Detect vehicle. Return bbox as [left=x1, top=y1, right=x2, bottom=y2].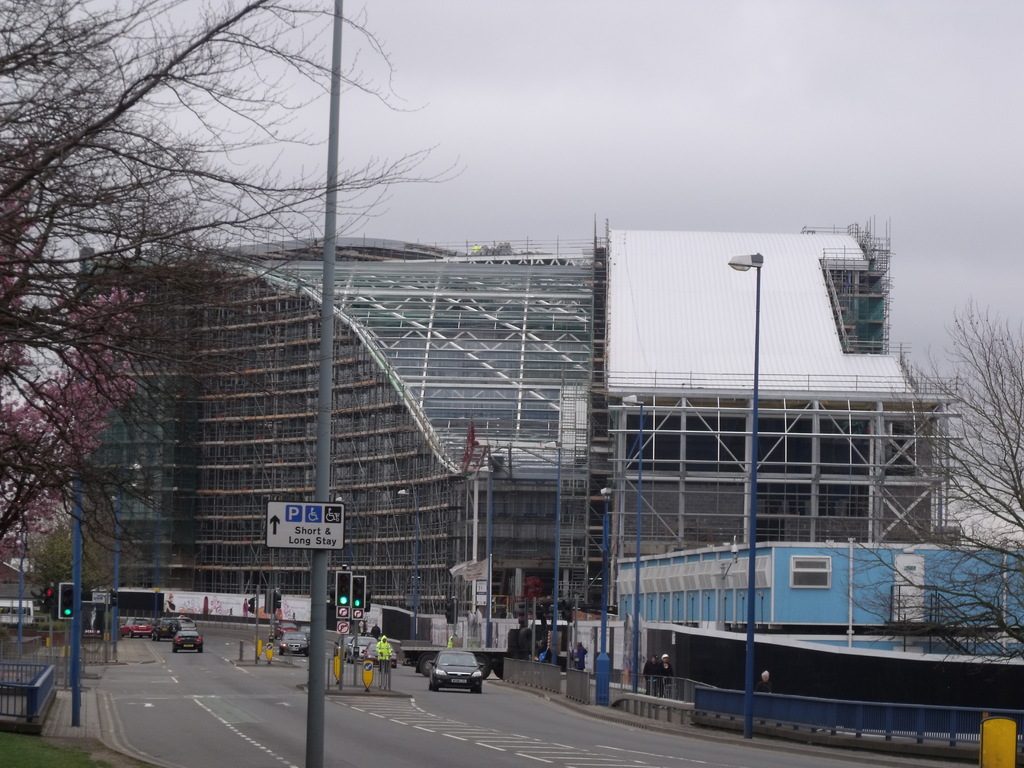
[left=172, top=631, right=206, bottom=655].
